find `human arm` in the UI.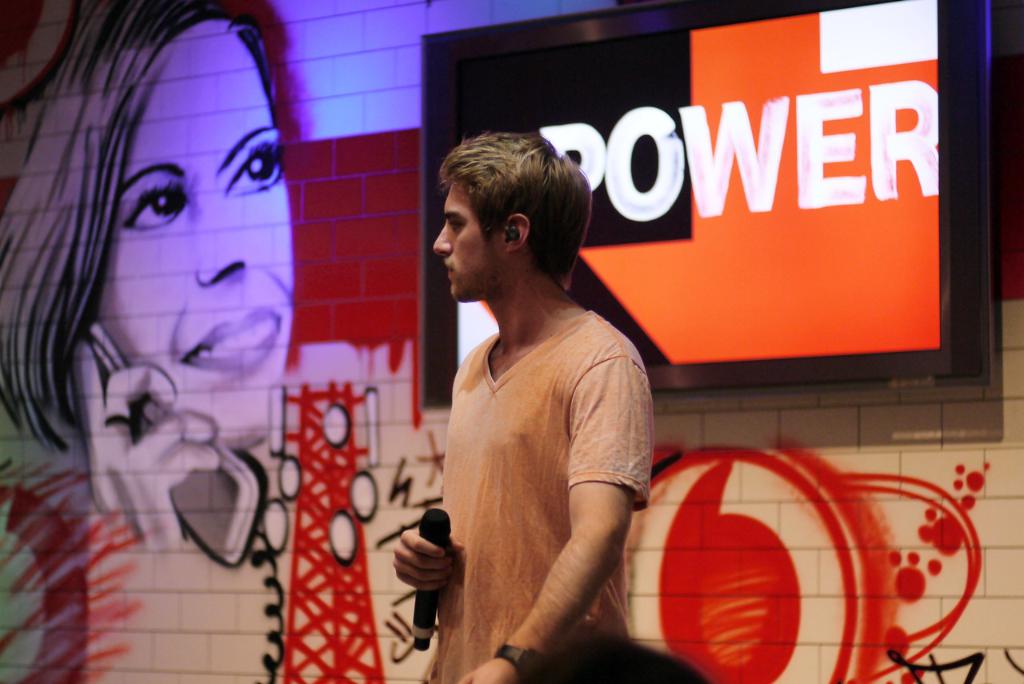
UI element at {"x1": 506, "y1": 394, "x2": 639, "y2": 650}.
